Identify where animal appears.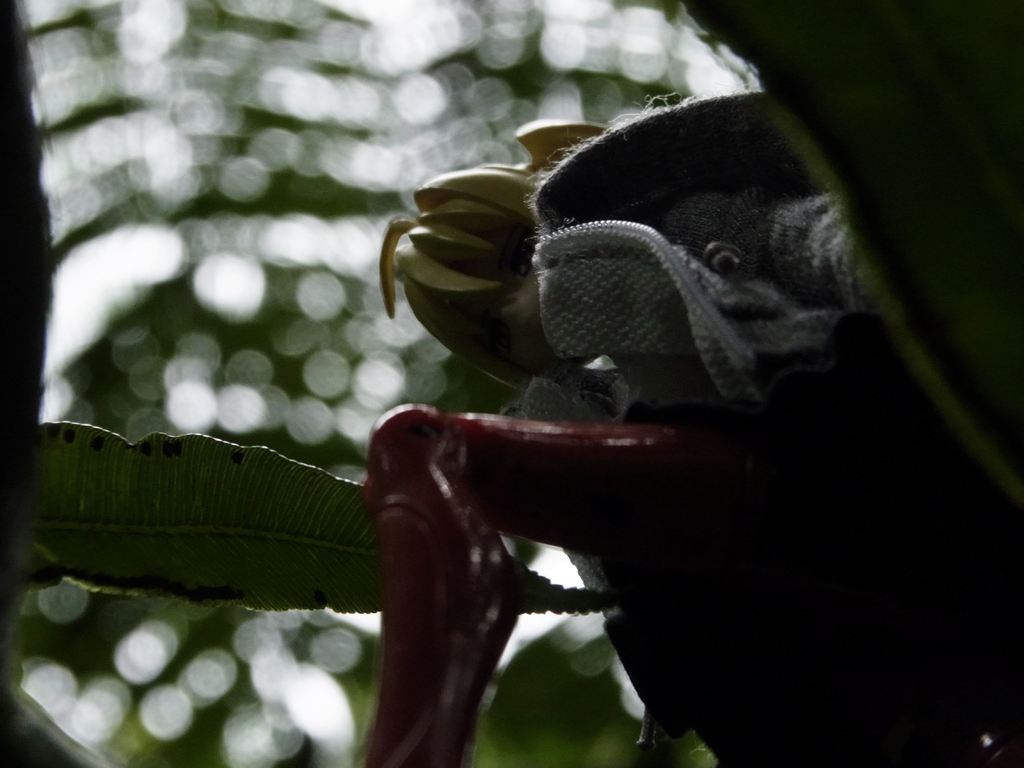
Appears at [347,93,1023,766].
